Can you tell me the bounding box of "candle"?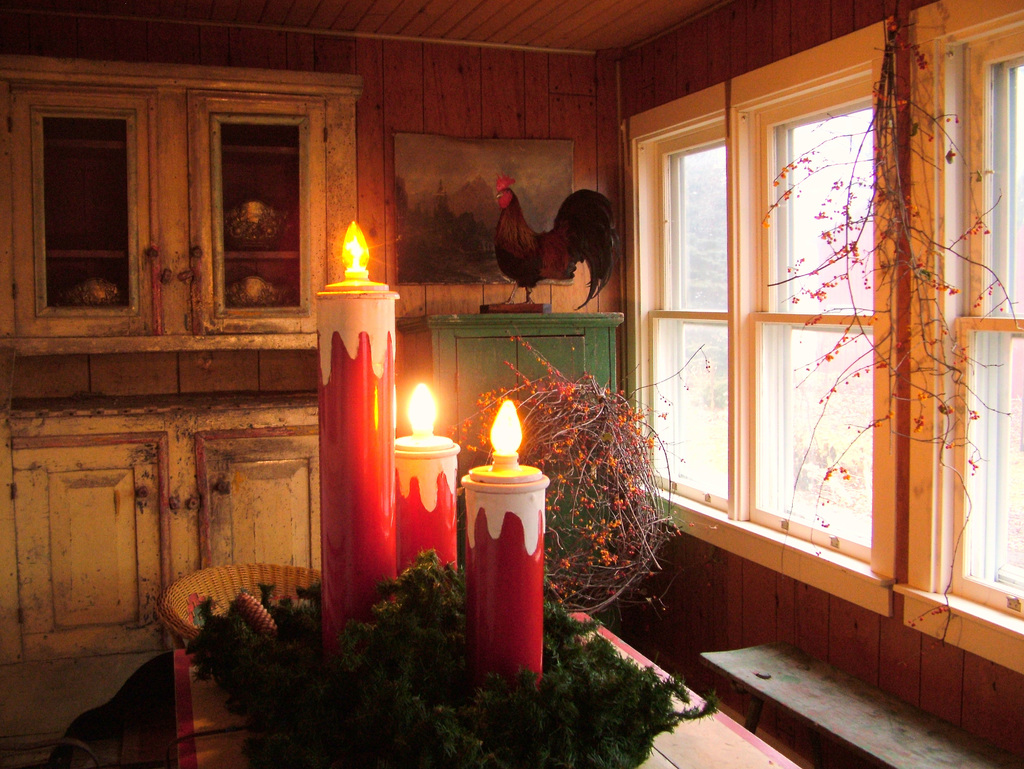
(394,382,455,581).
